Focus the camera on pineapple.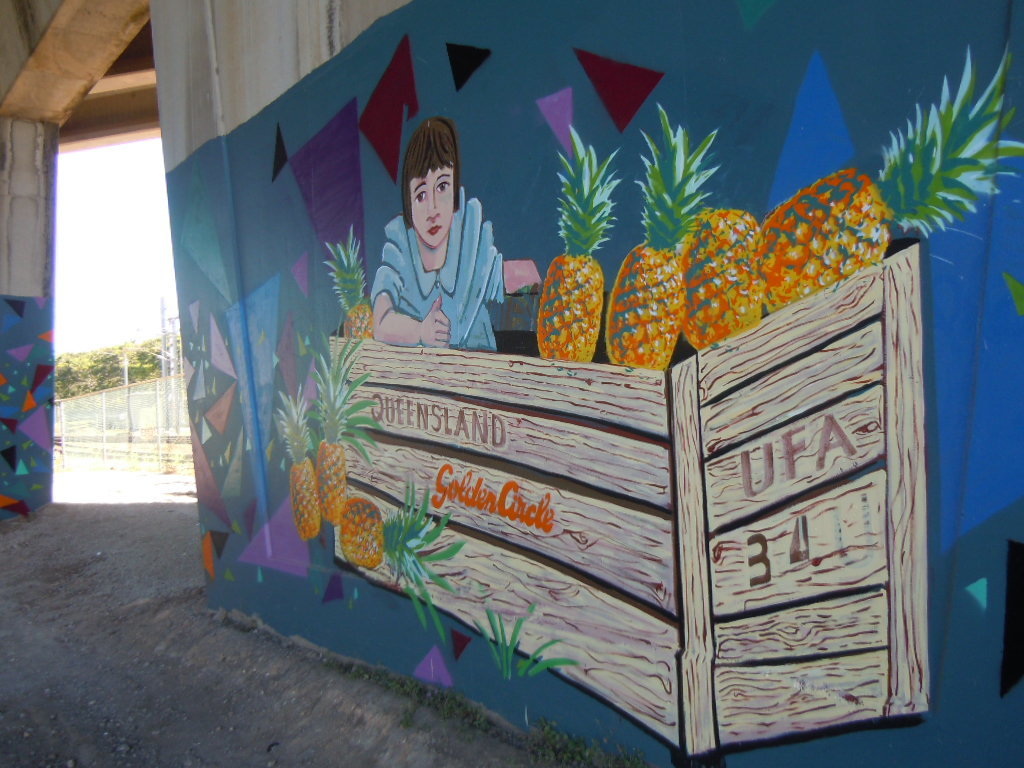
Focus region: [331, 490, 470, 642].
